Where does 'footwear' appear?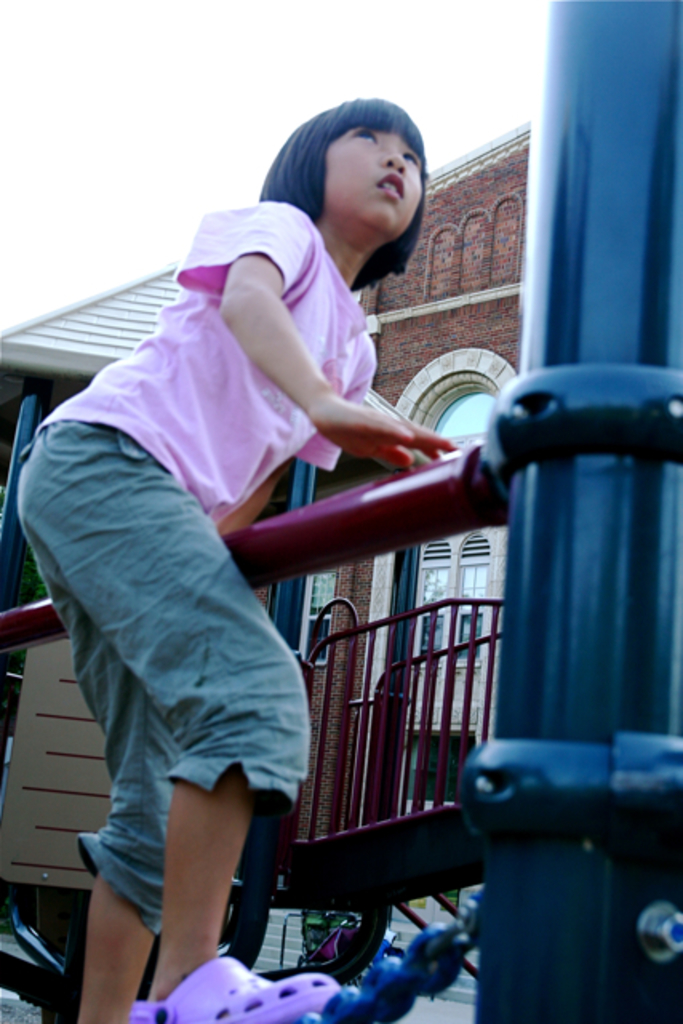
Appears at {"x1": 128, "y1": 960, "x2": 338, "y2": 1022}.
